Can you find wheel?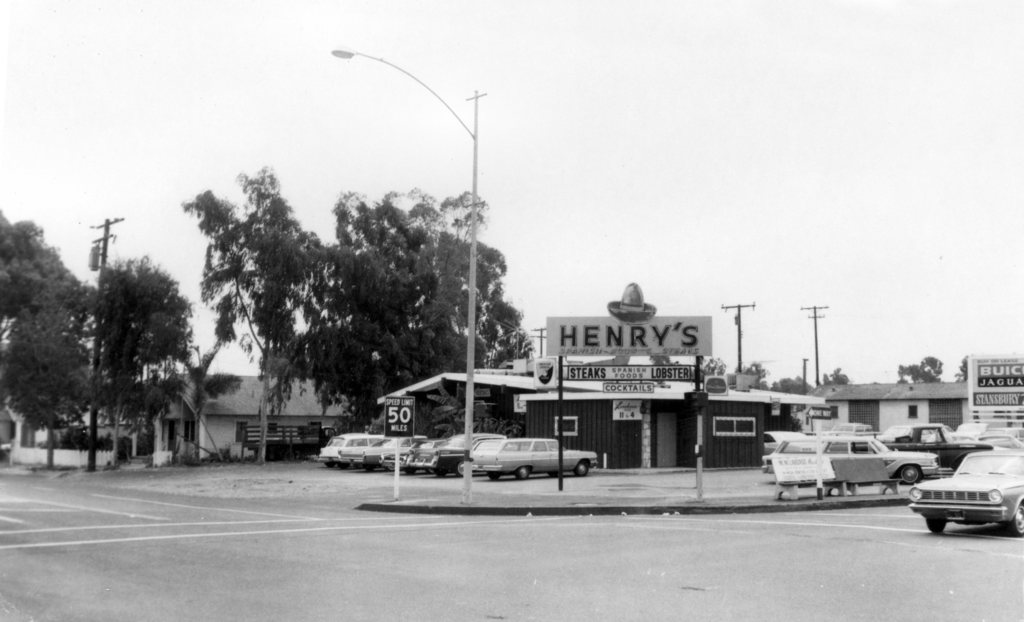
Yes, bounding box: locate(898, 464, 918, 485).
